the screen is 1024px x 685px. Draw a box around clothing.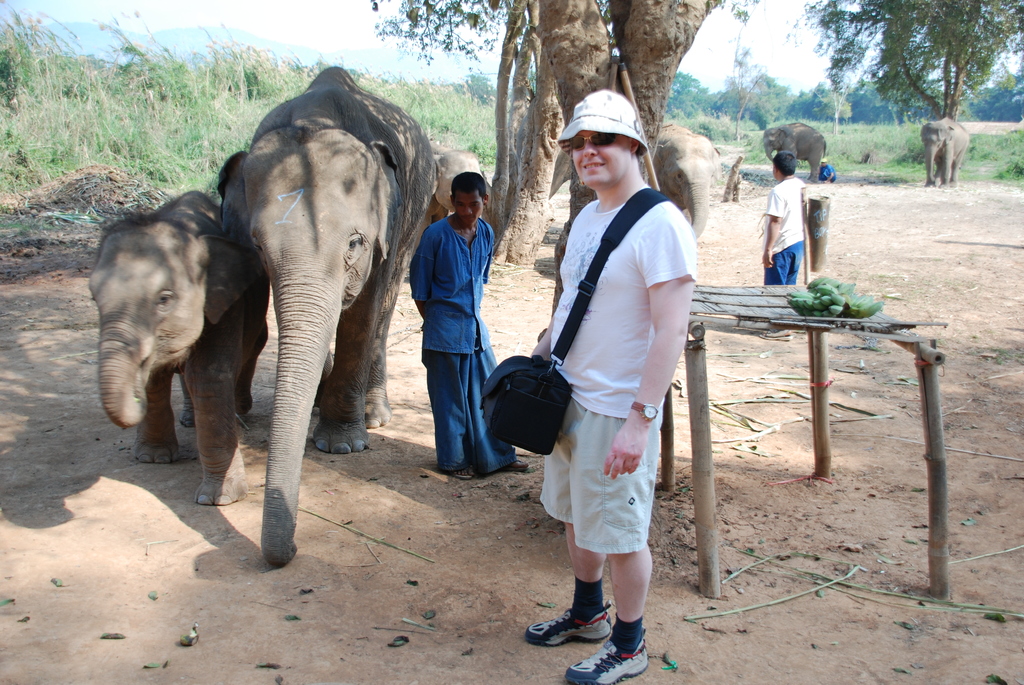
box(409, 210, 522, 475).
